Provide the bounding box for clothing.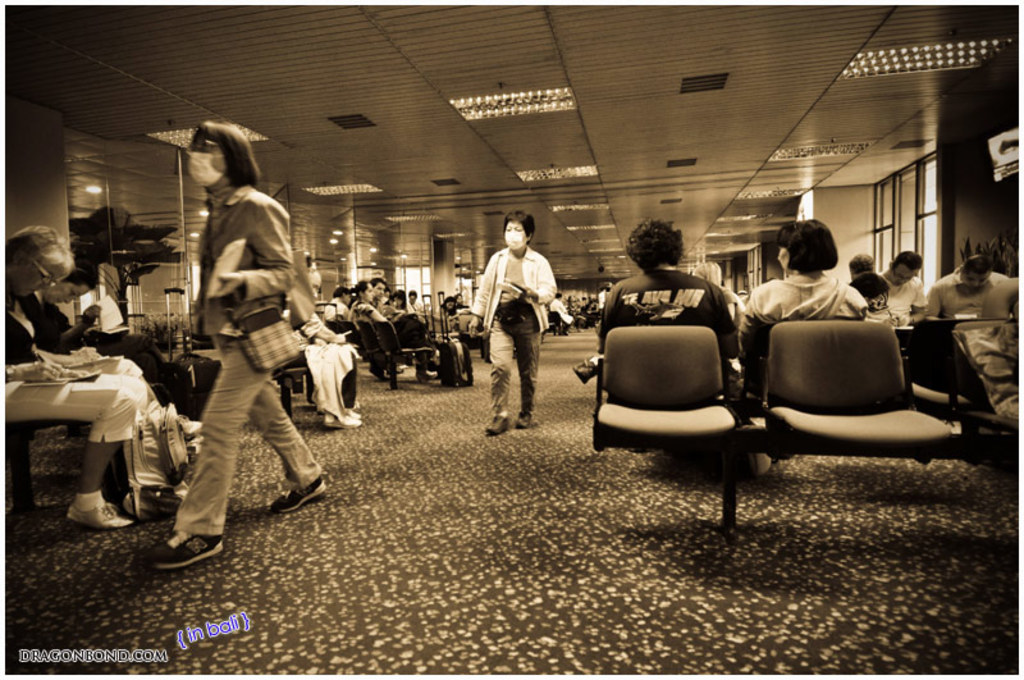
left=876, top=268, right=924, bottom=325.
